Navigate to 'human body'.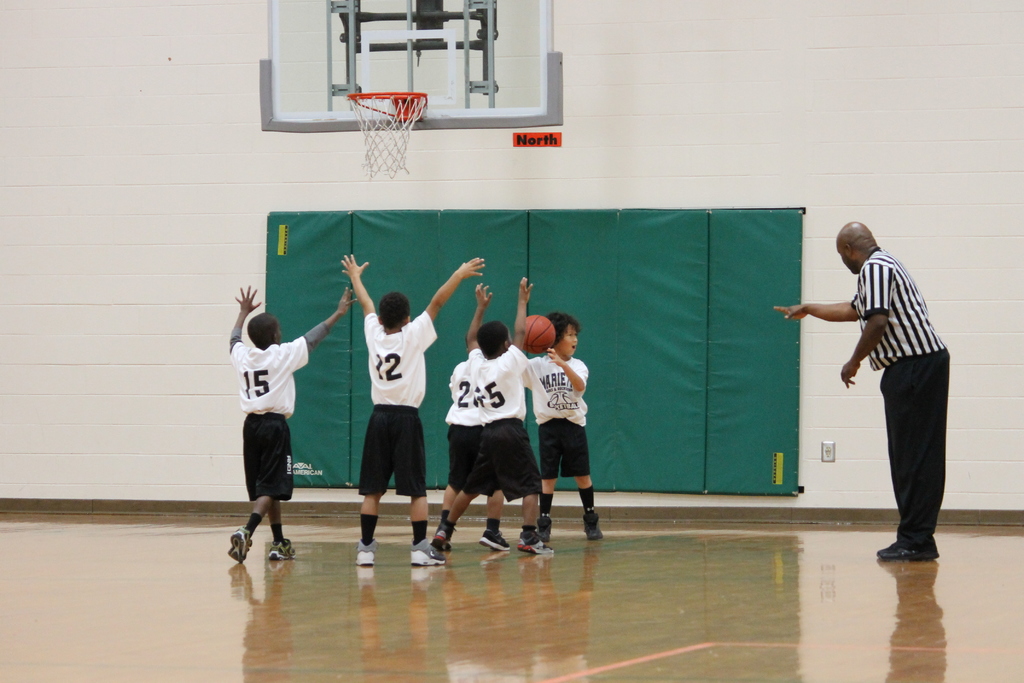
Navigation target: {"x1": 433, "y1": 358, "x2": 509, "y2": 550}.
